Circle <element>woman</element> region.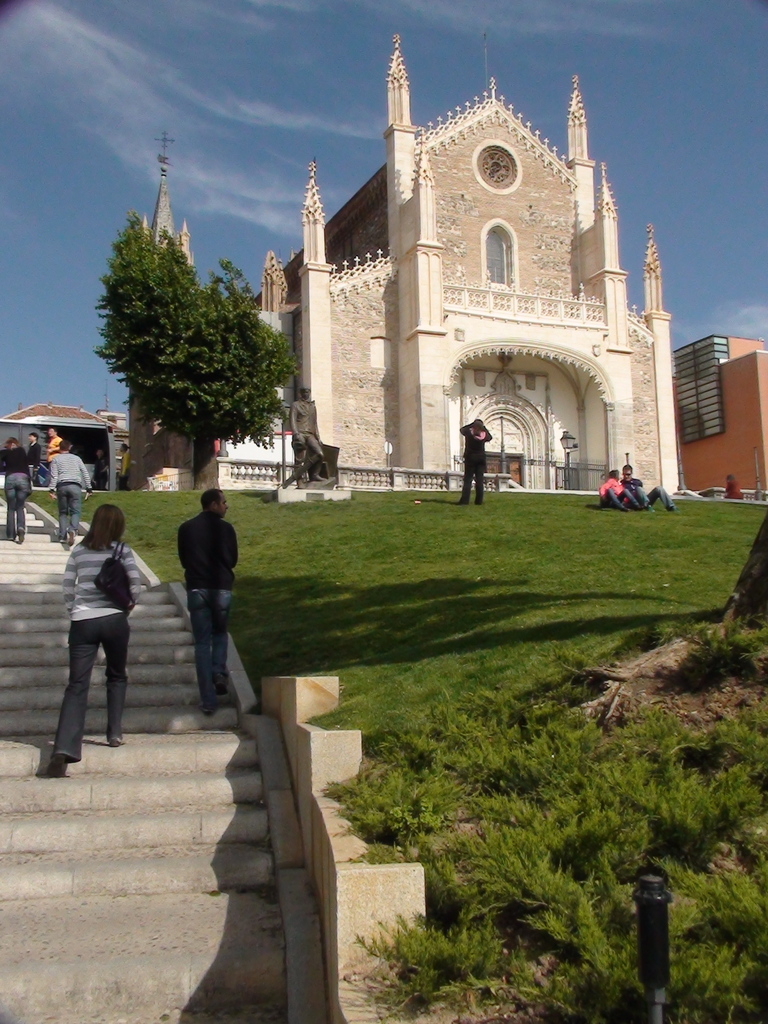
Region: 38:478:139:766.
